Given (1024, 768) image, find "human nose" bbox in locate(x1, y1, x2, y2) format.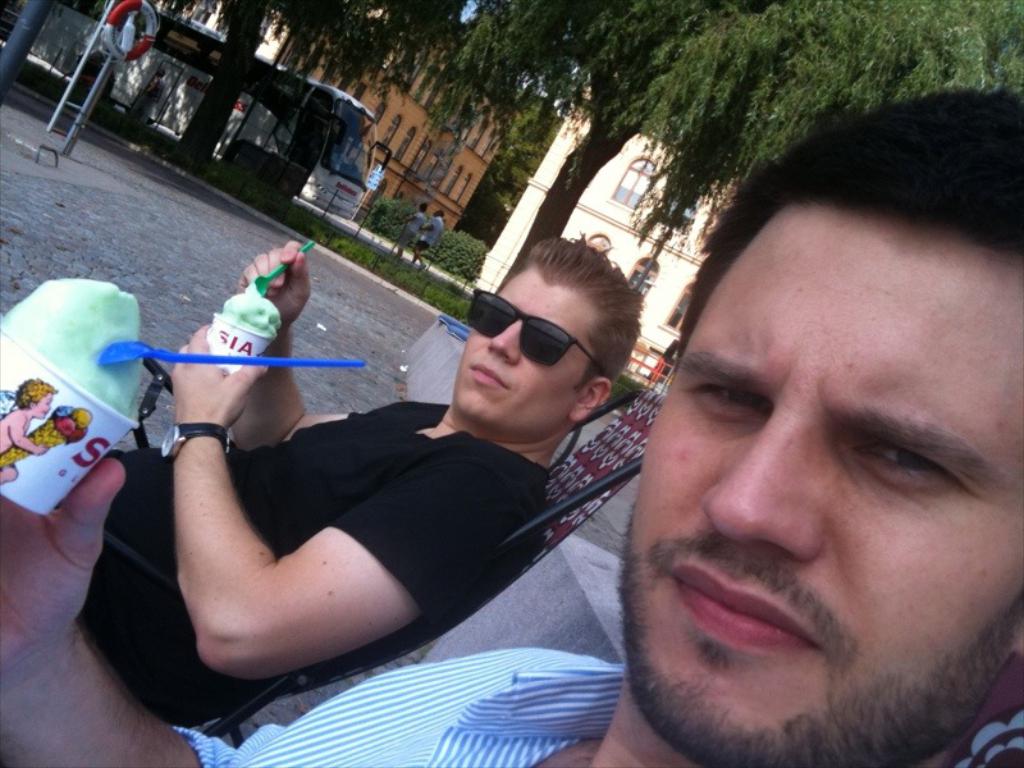
locate(700, 411, 828, 562).
